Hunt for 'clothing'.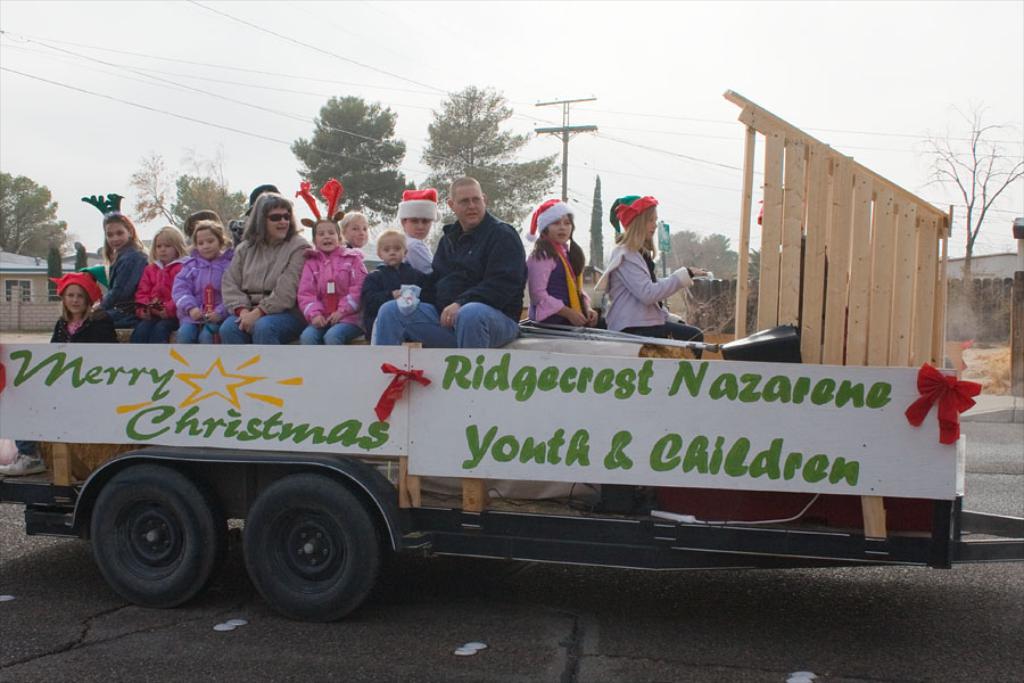
Hunted down at crop(595, 236, 708, 349).
